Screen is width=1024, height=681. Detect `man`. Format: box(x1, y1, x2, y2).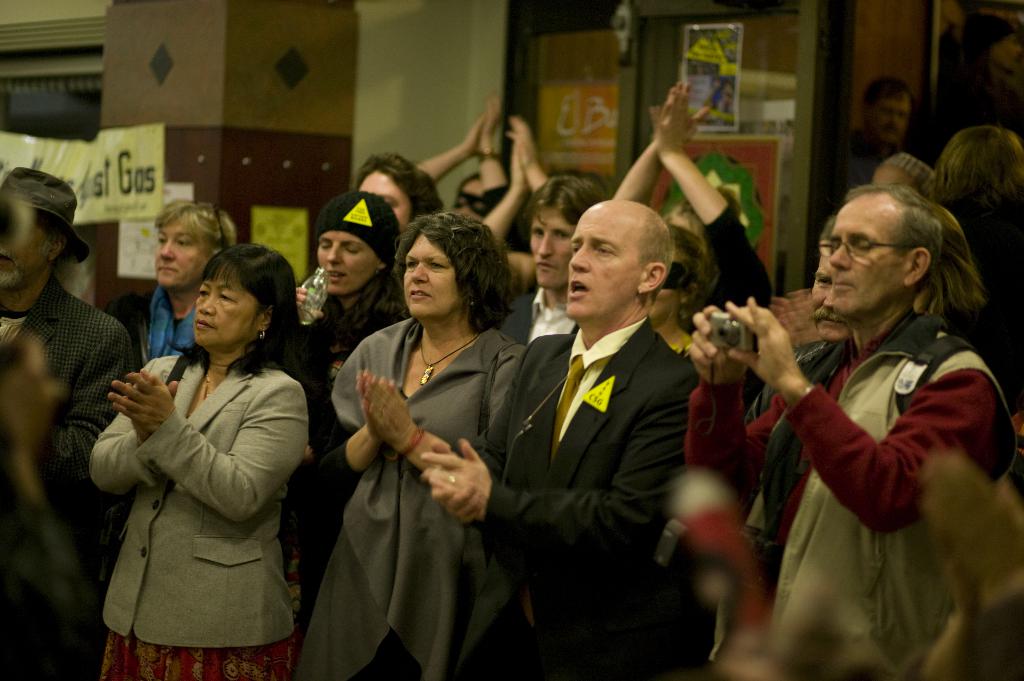
box(0, 162, 137, 680).
